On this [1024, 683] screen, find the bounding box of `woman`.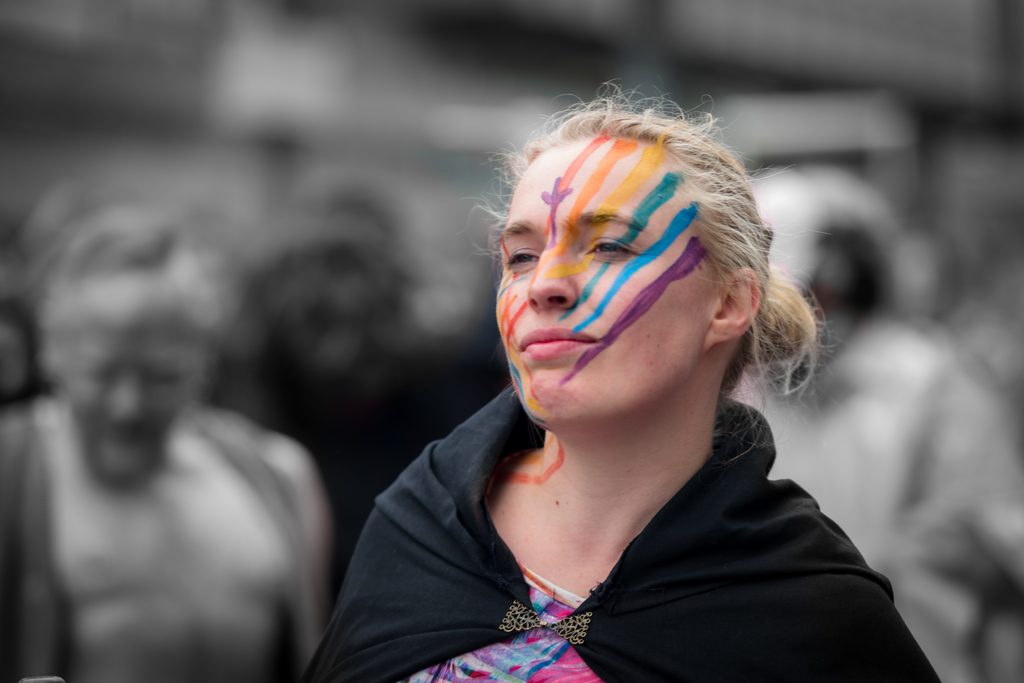
Bounding box: (left=299, top=85, right=919, bottom=665).
